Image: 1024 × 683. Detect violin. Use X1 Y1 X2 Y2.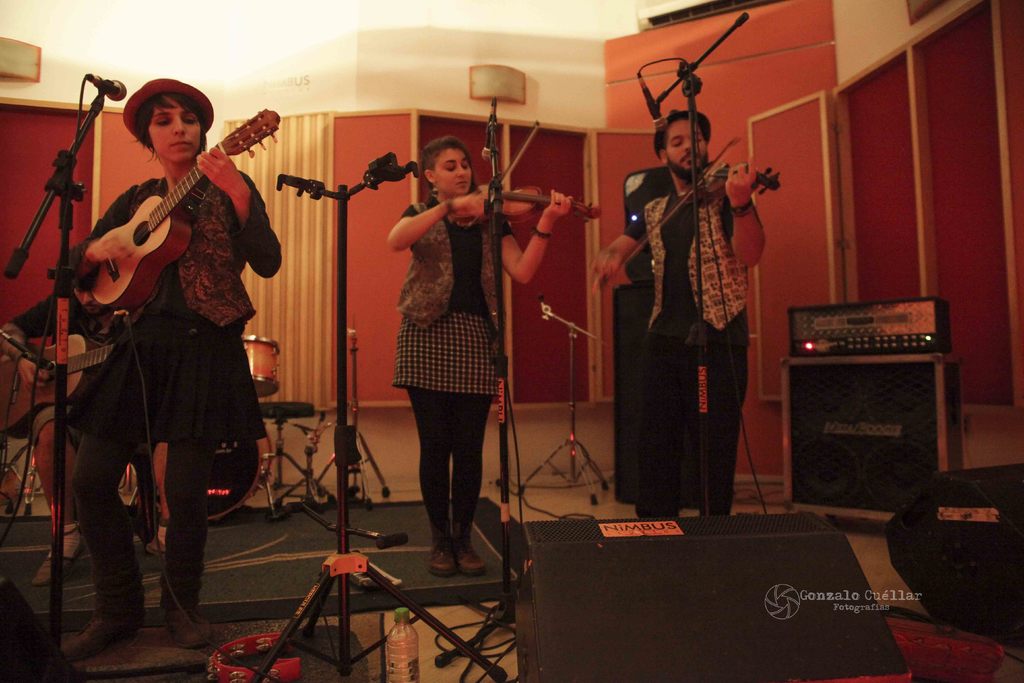
437 115 603 231.
